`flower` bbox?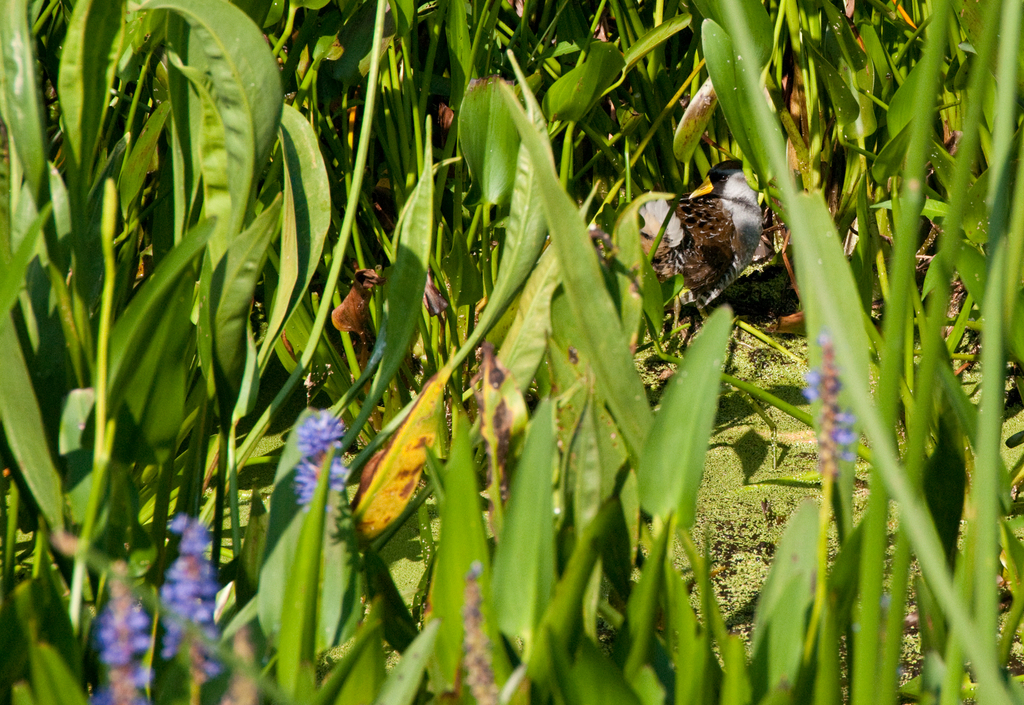
detection(294, 410, 351, 506)
